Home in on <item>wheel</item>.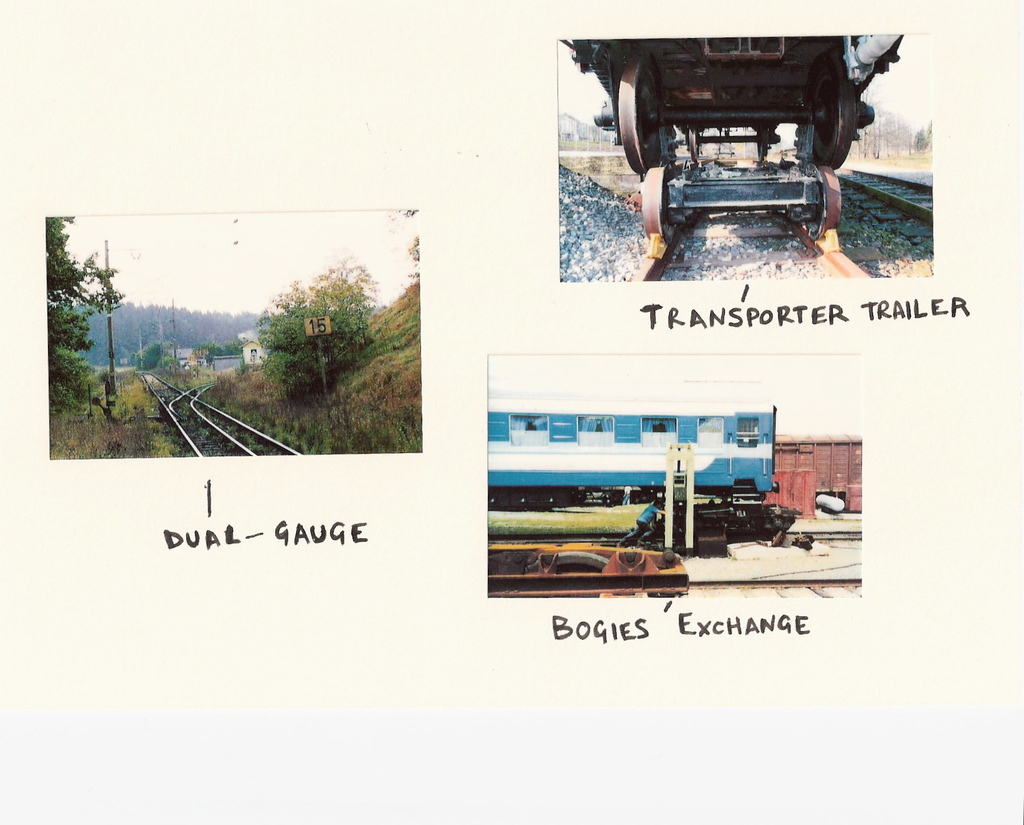
Homed in at [689,123,700,164].
